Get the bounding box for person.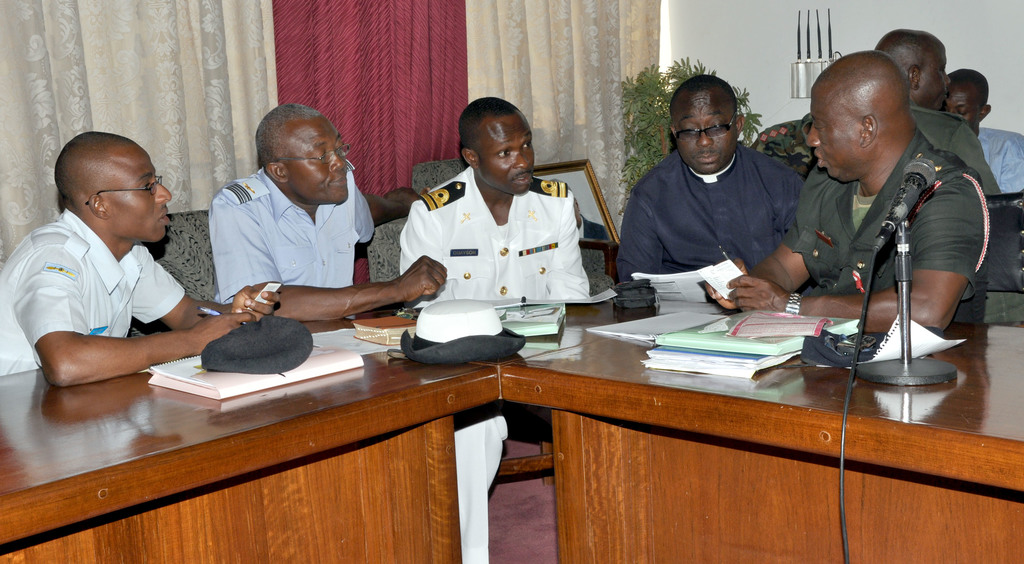
detection(876, 31, 1003, 193).
